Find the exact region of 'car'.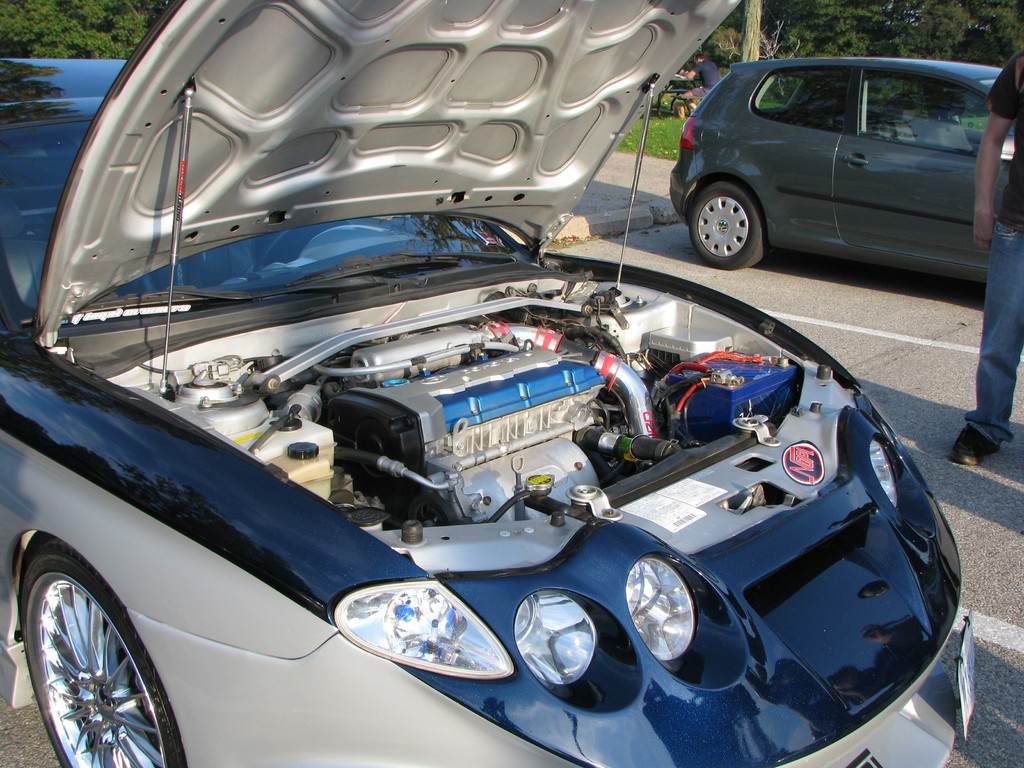
Exact region: (671, 57, 1016, 269).
